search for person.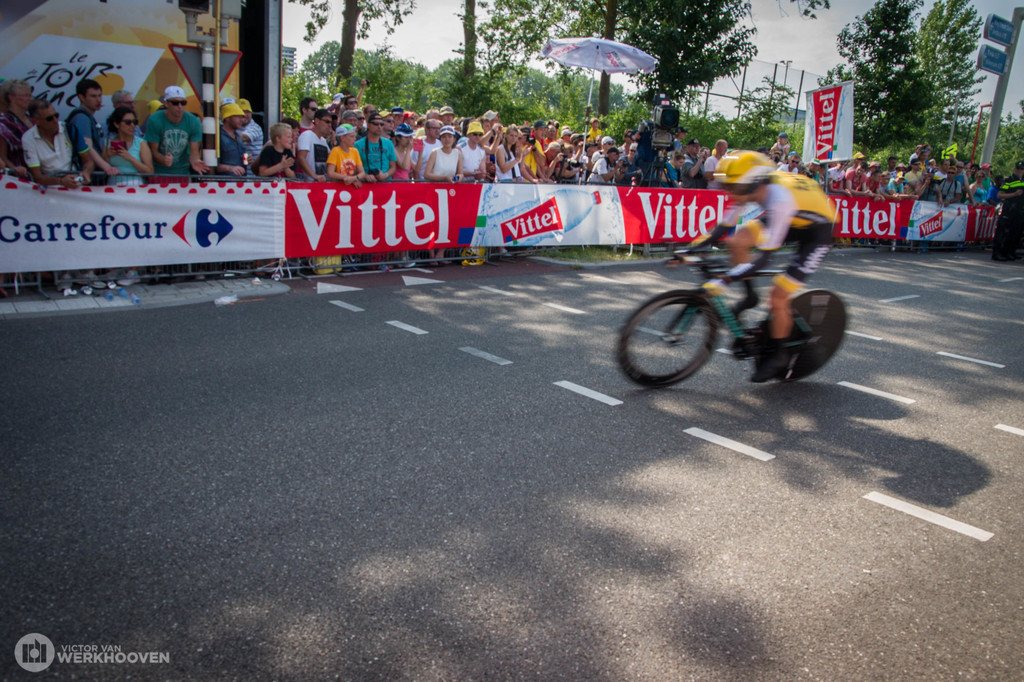
Found at (593,134,618,166).
